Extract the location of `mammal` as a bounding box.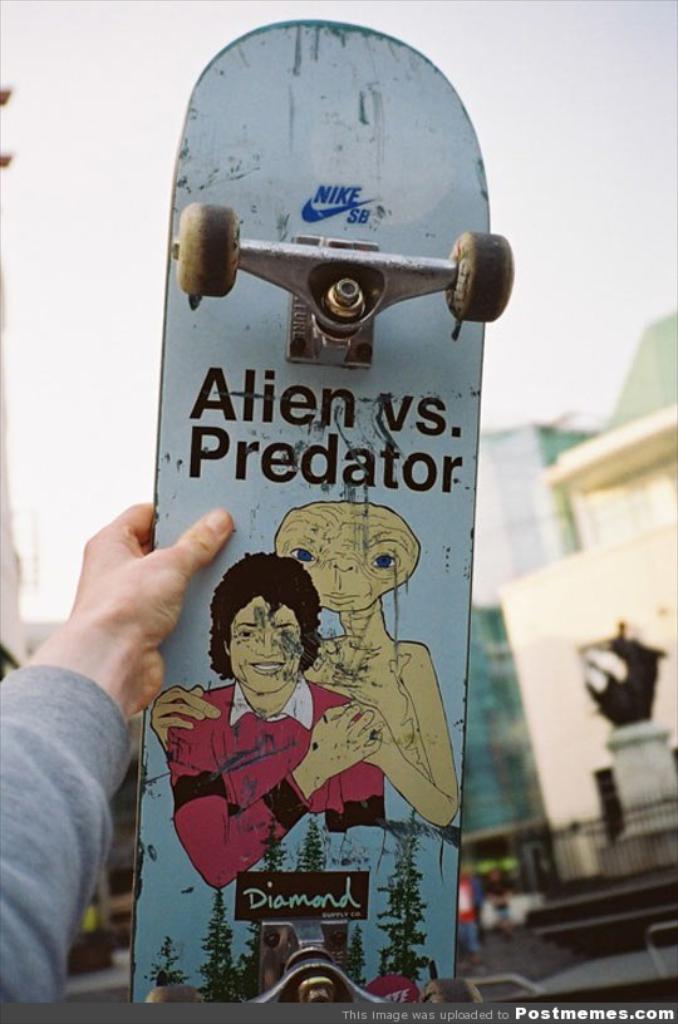
148, 504, 457, 829.
